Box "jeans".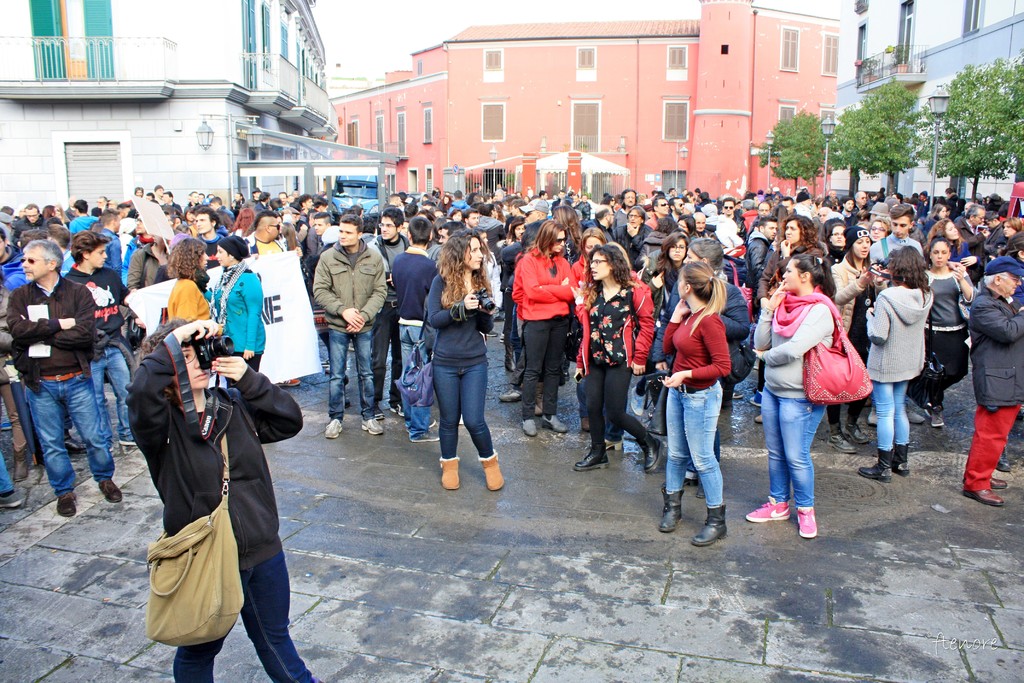
865/377/908/457.
